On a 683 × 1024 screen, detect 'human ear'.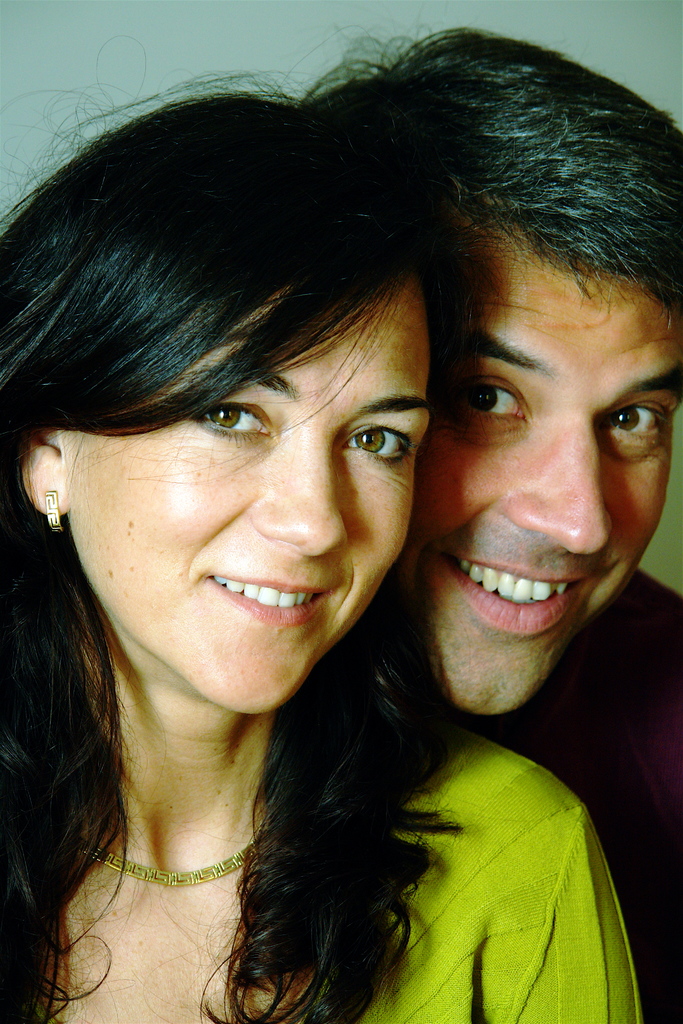
x1=15 y1=418 x2=74 y2=524.
